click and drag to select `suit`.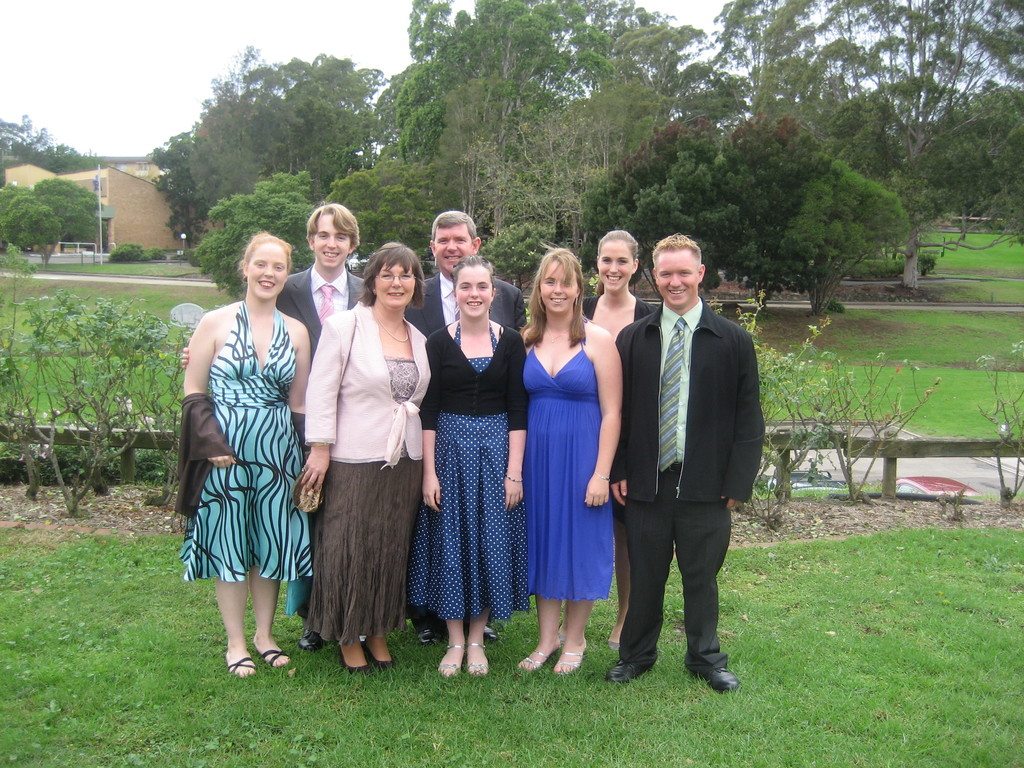
Selection: [607, 247, 745, 688].
